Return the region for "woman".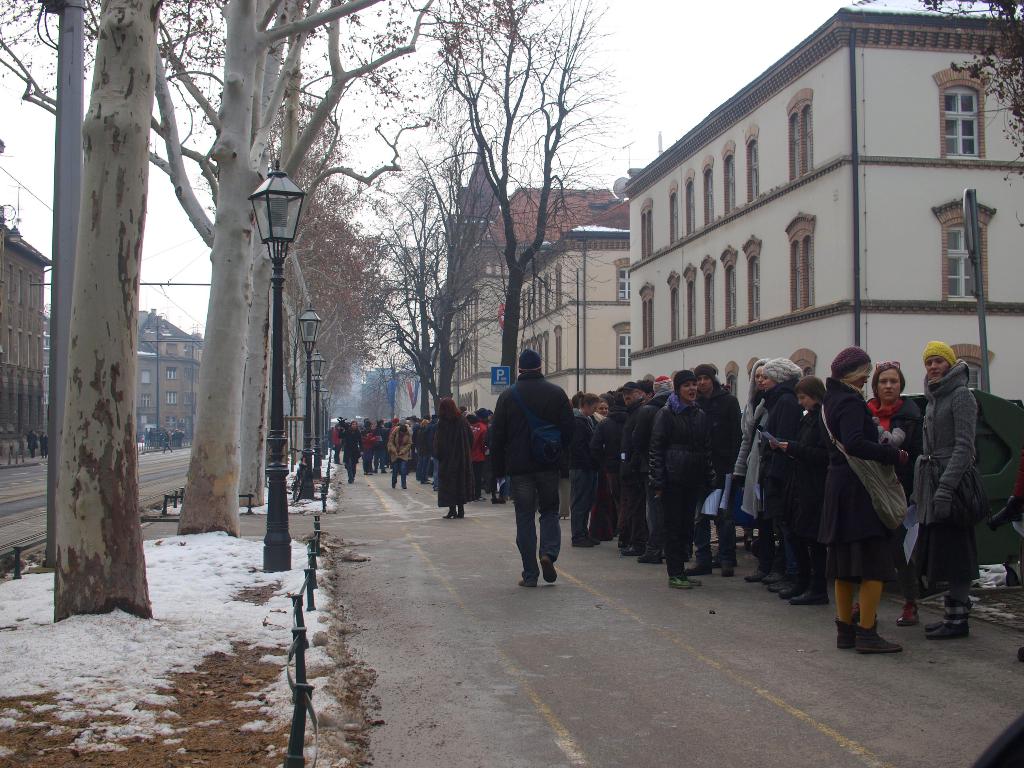
858, 357, 923, 479.
